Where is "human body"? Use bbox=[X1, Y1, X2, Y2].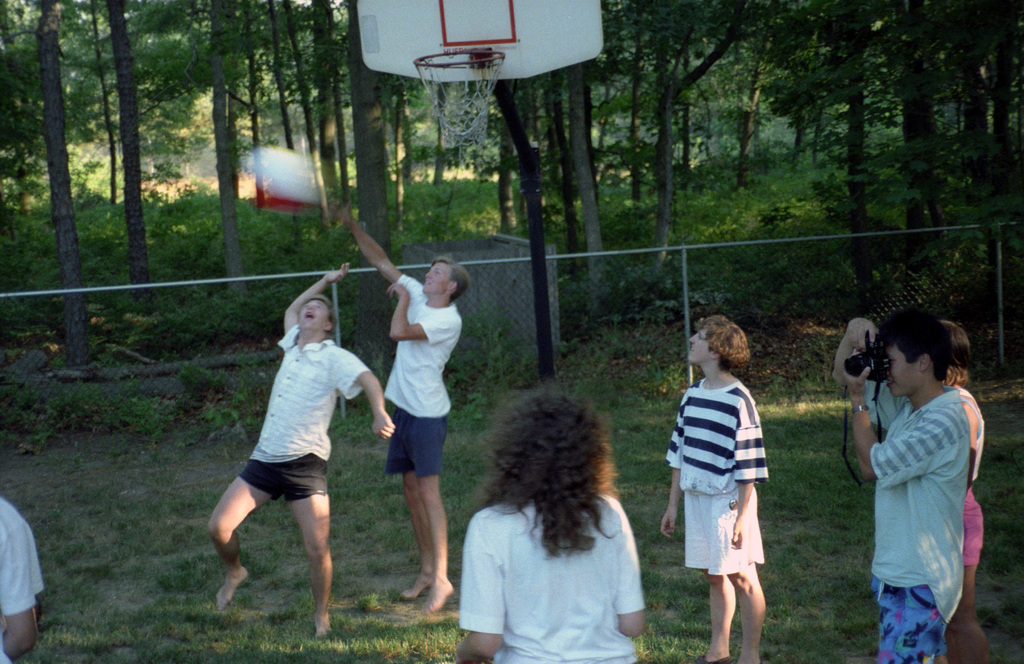
bbox=[851, 319, 989, 657].
